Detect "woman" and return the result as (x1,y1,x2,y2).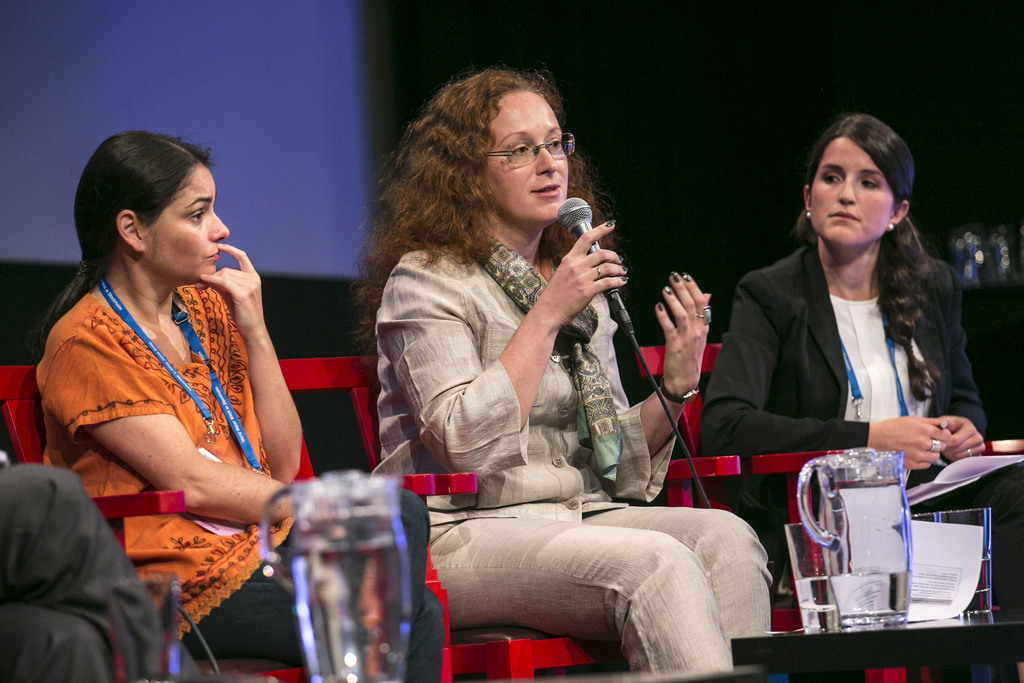
(360,69,771,677).
